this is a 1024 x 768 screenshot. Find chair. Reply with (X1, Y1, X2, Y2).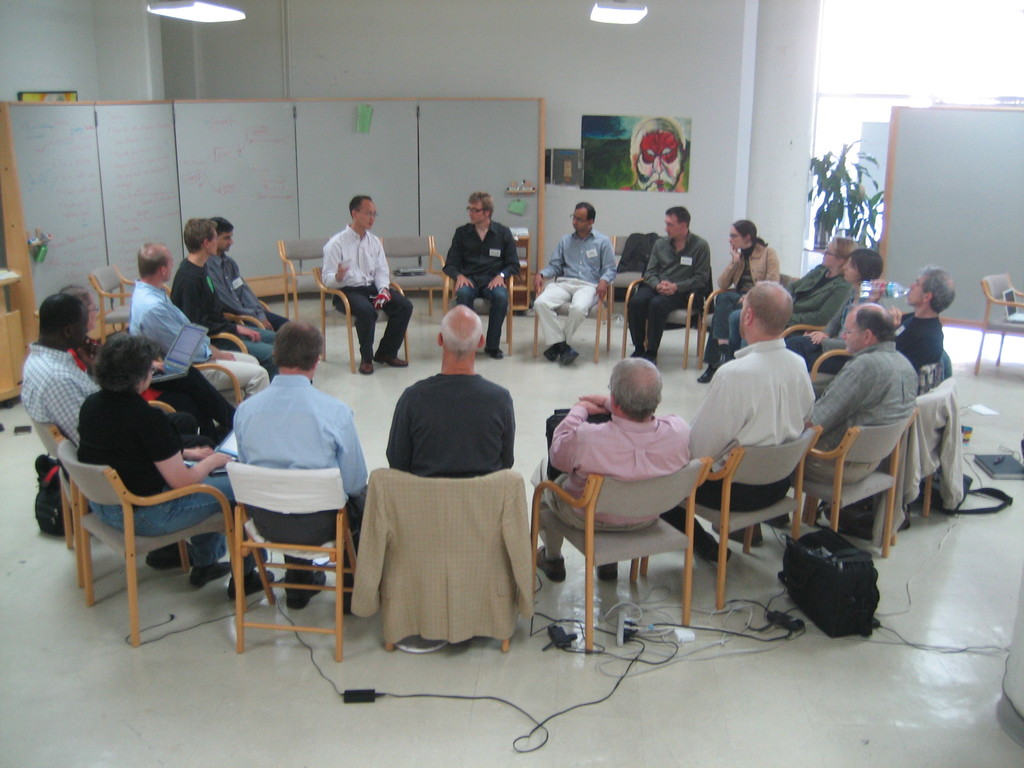
(976, 269, 1023, 371).
